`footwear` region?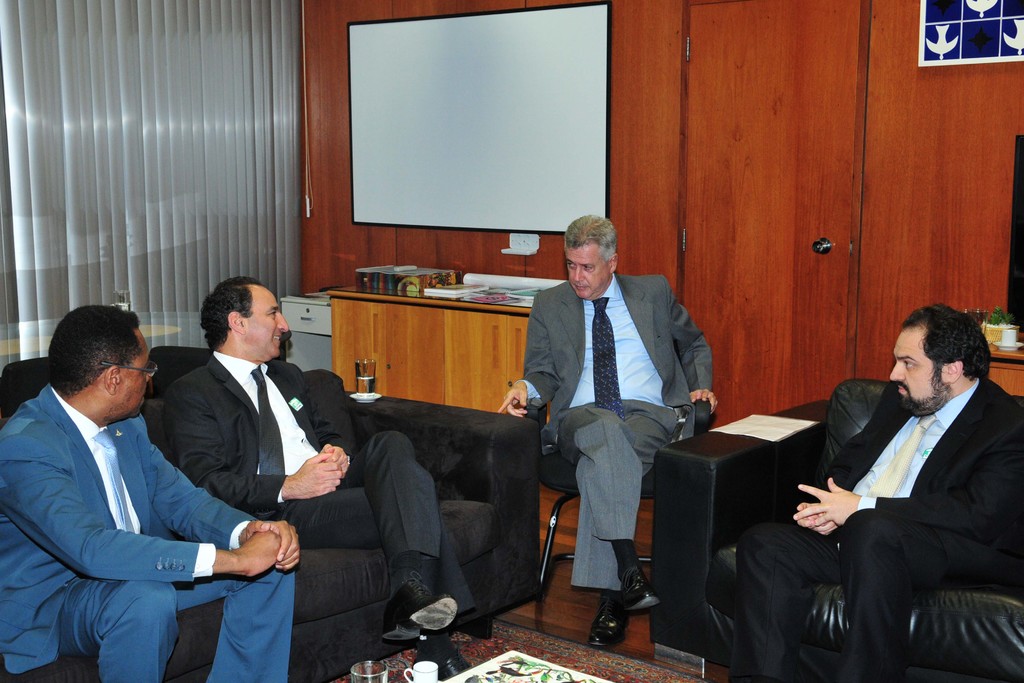
rect(621, 566, 655, 617)
